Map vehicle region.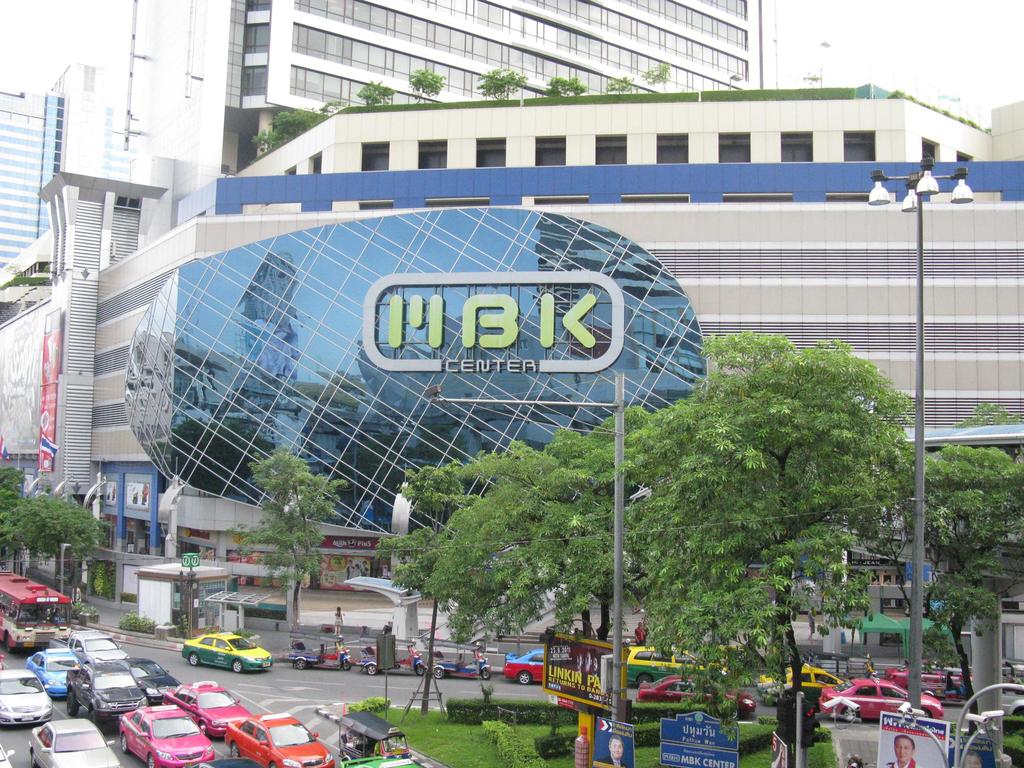
Mapped to l=499, t=648, r=549, b=688.
